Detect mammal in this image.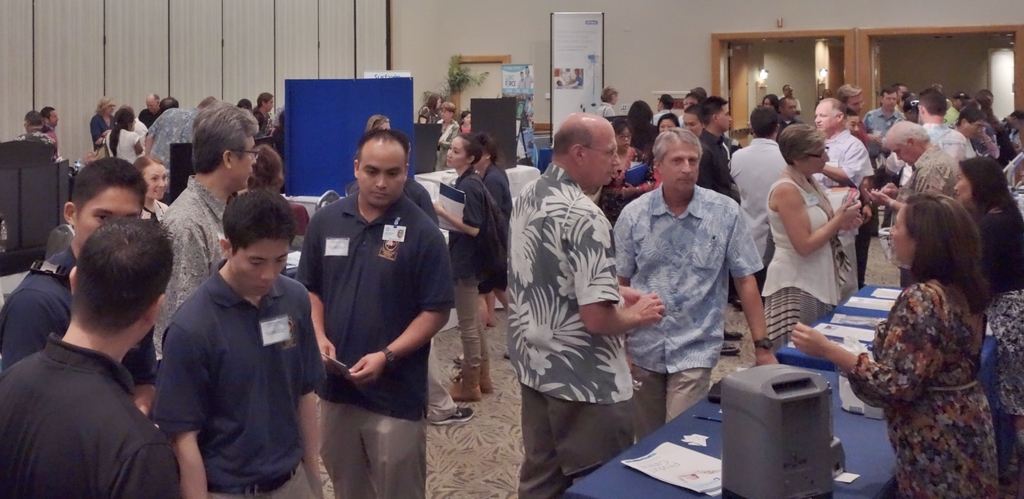
Detection: [left=811, top=92, right=878, bottom=286].
